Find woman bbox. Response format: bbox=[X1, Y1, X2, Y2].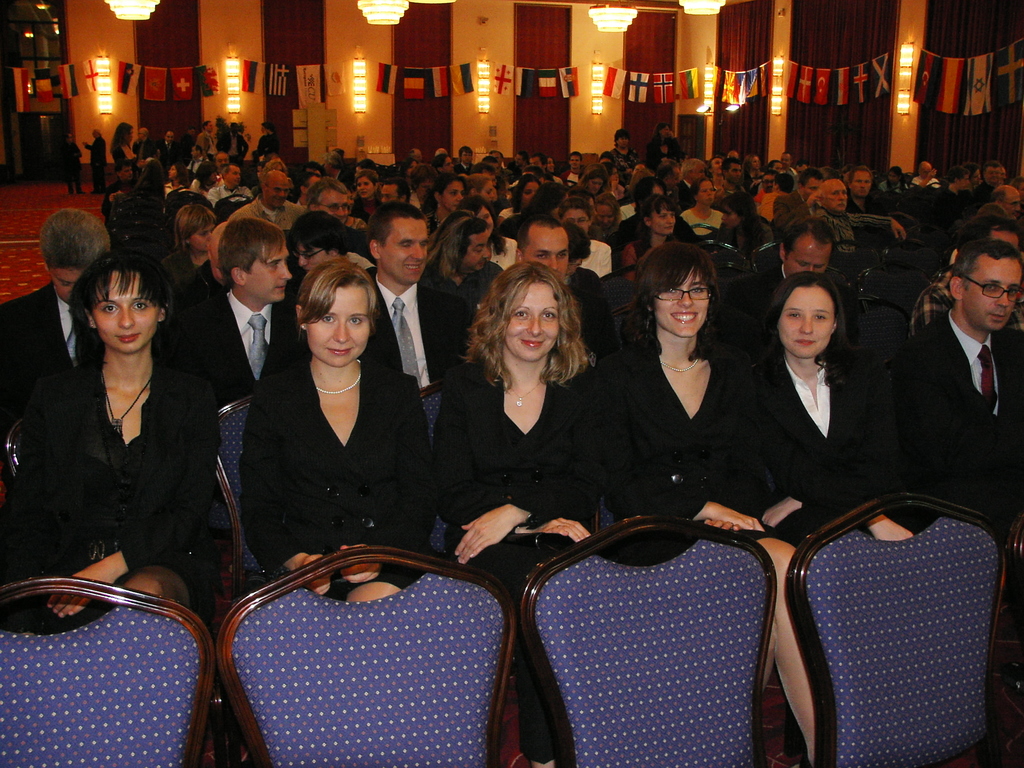
bbox=[558, 198, 611, 259].
